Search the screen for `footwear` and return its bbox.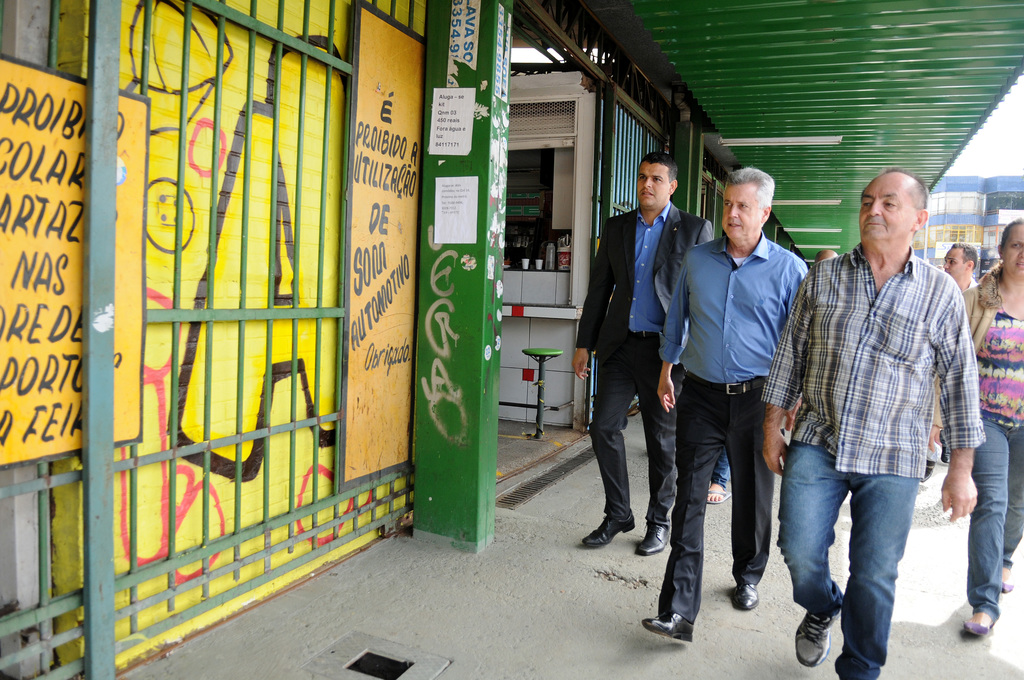
Found: left=956, top=607, right=997, bottom=635.
